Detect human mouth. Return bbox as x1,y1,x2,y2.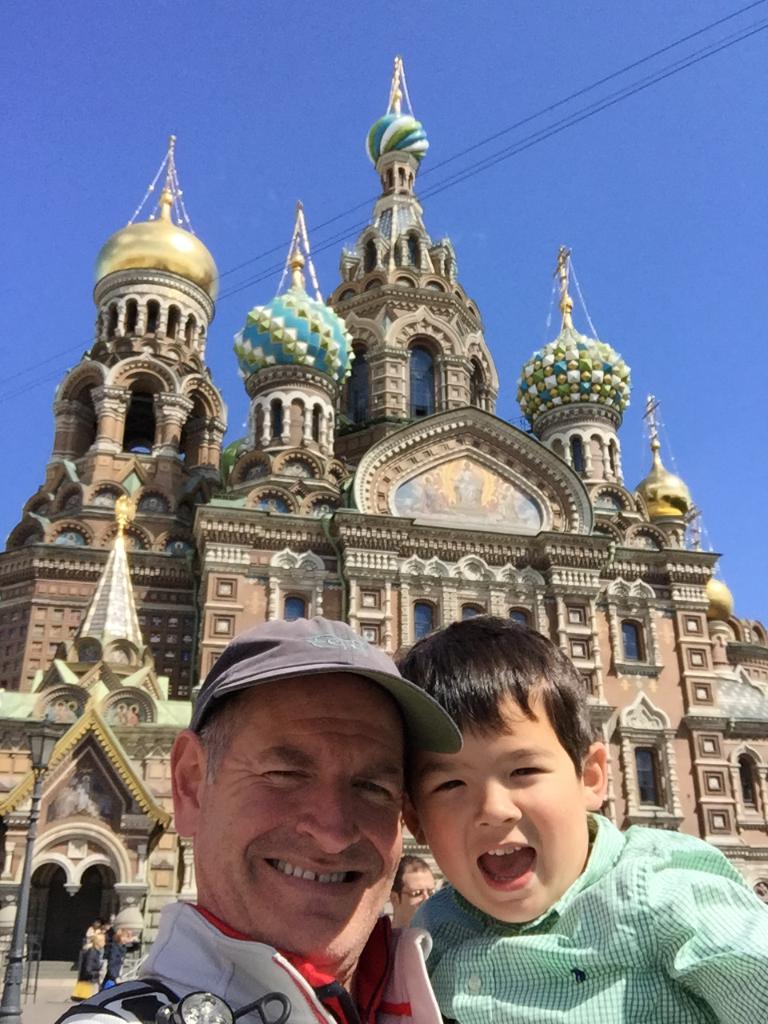
473,830,545,892.
